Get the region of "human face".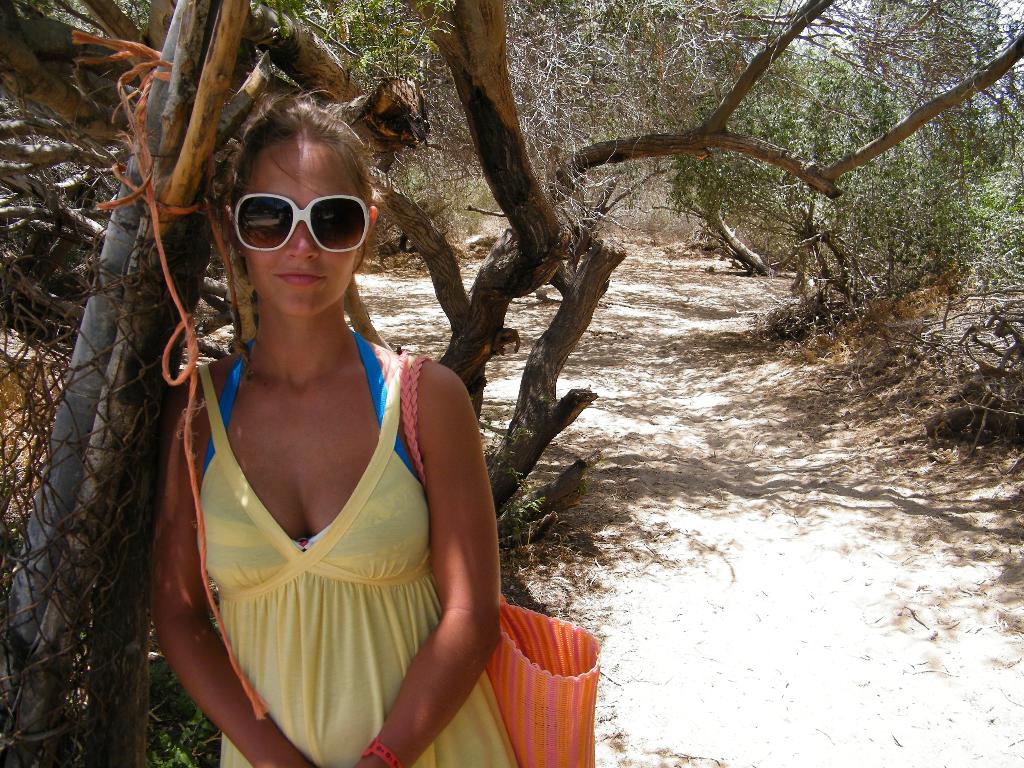
bbox=(239, 141, 358, 316).
